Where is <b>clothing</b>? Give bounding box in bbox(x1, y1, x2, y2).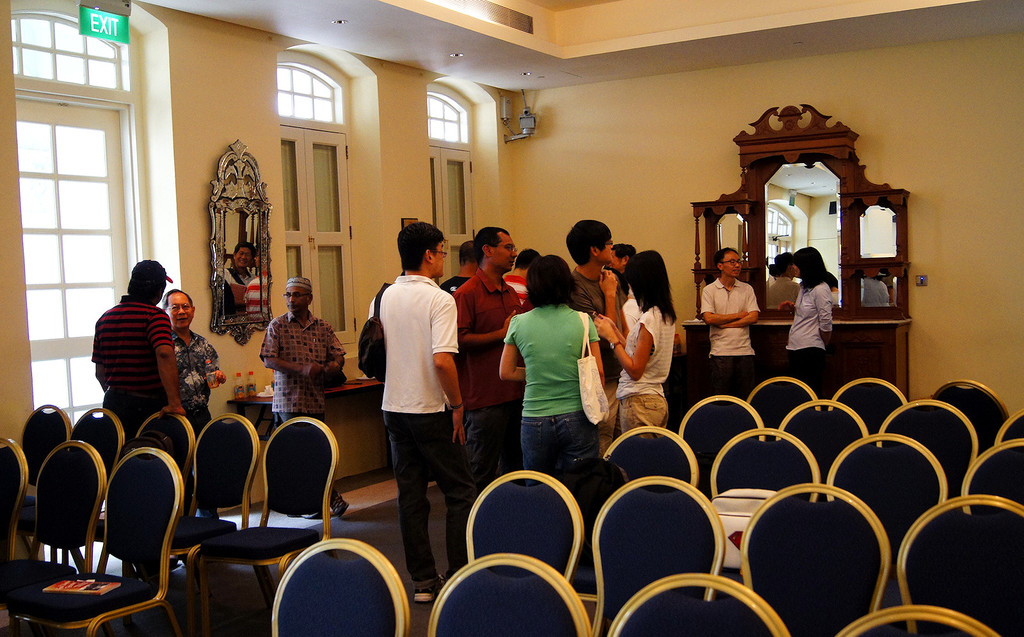
bbox(268, 318, 344, 503).
